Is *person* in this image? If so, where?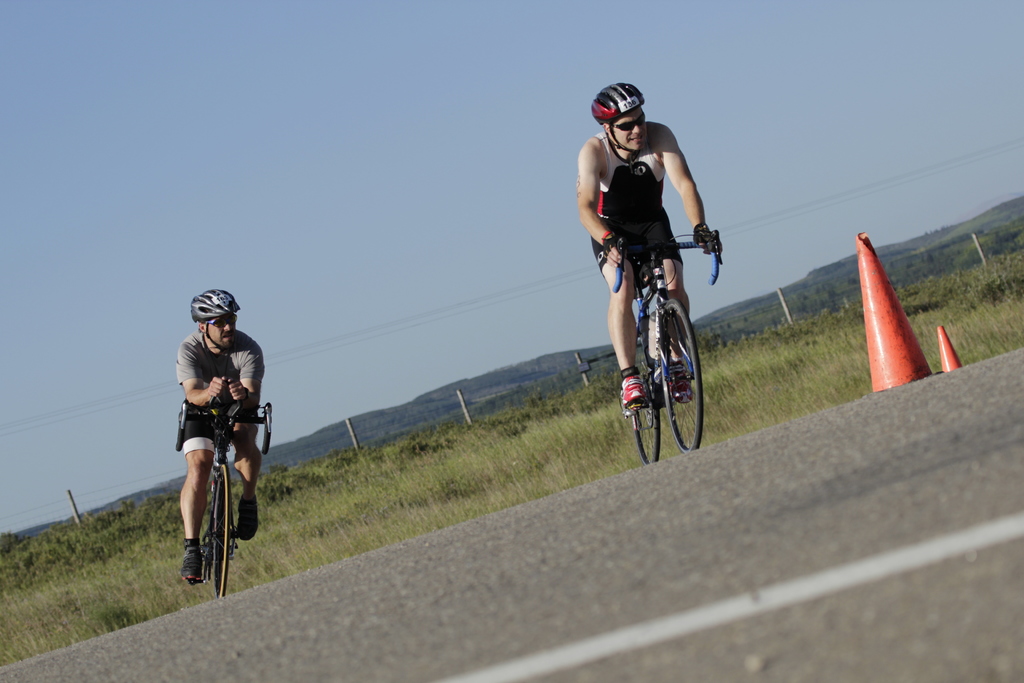
Yes, at (168, 278, 255, 602).
